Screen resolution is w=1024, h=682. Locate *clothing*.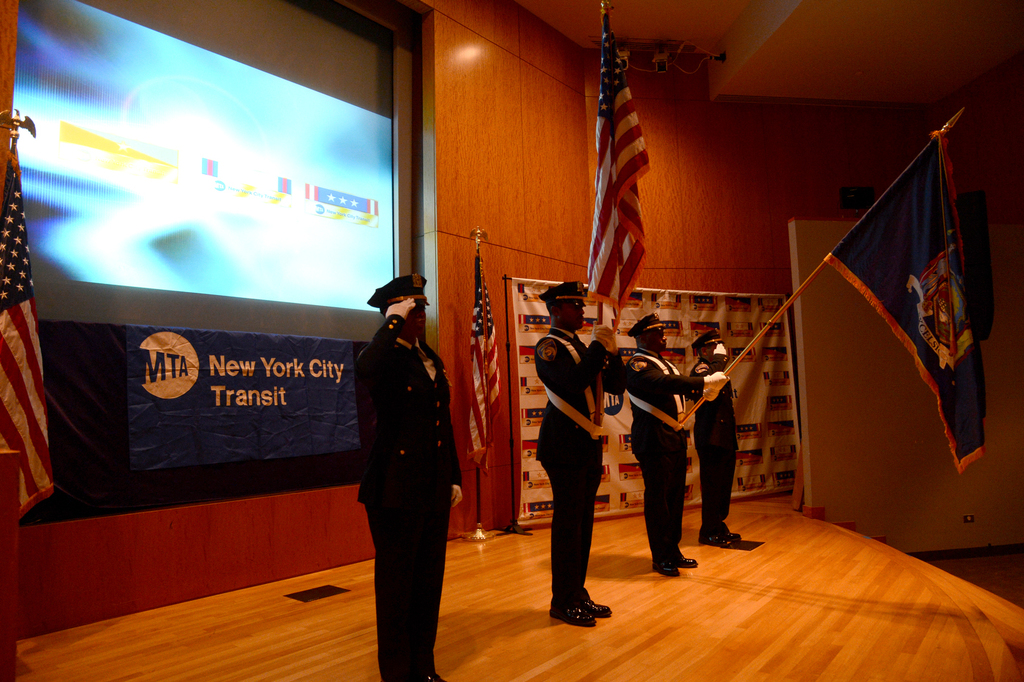
<region>345, 292, 463, 651</region>.
